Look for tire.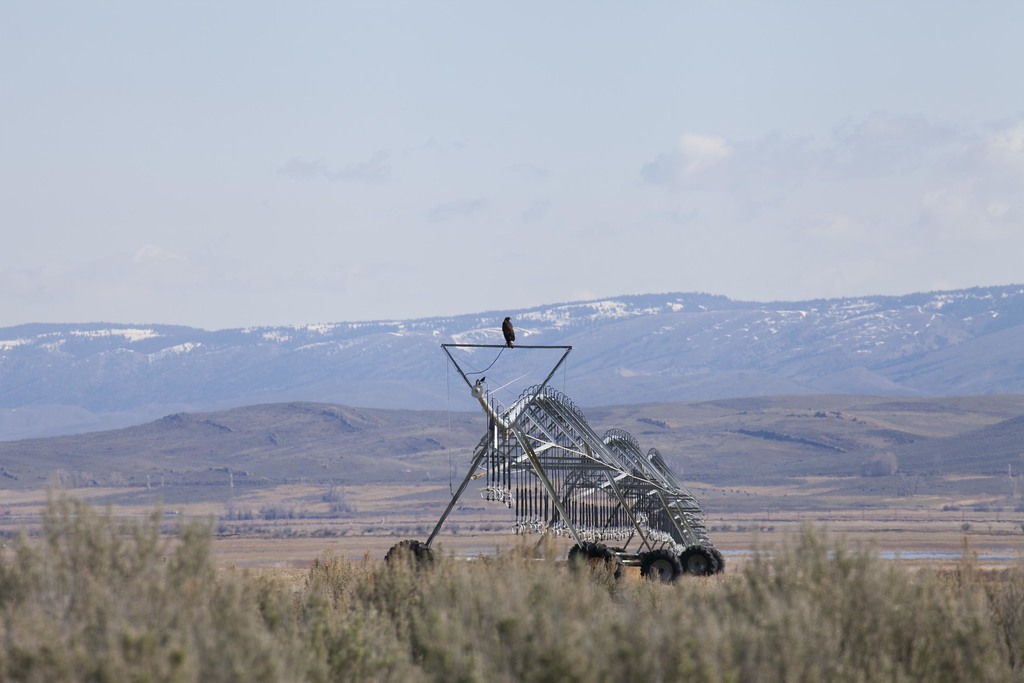
Found: box(703, 547, 723, 575).
